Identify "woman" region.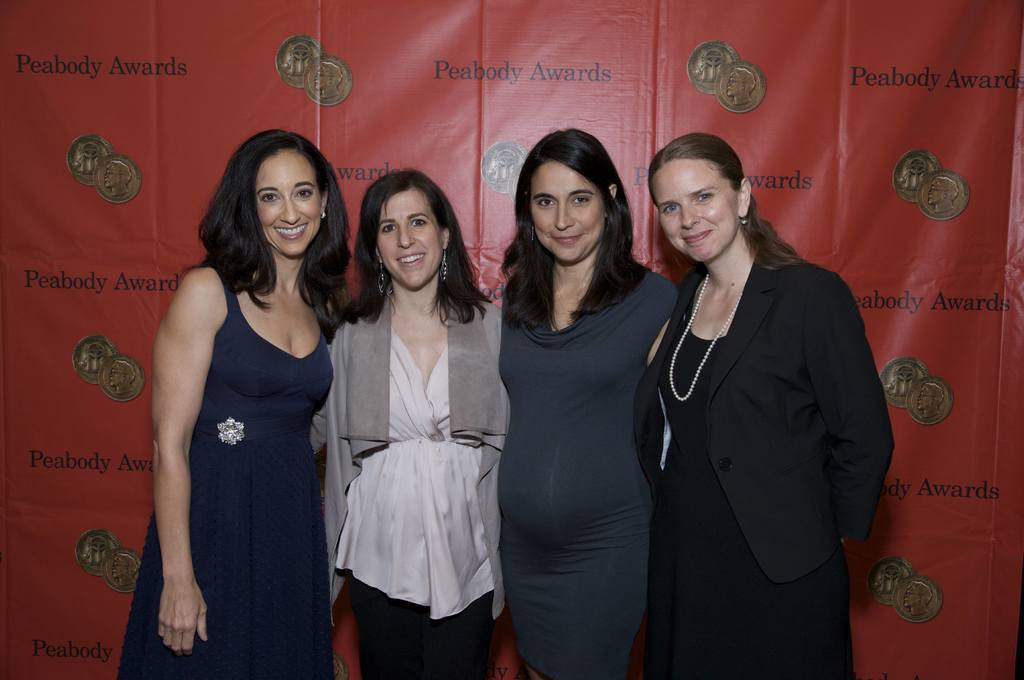
Region: 496,127,680,679.
